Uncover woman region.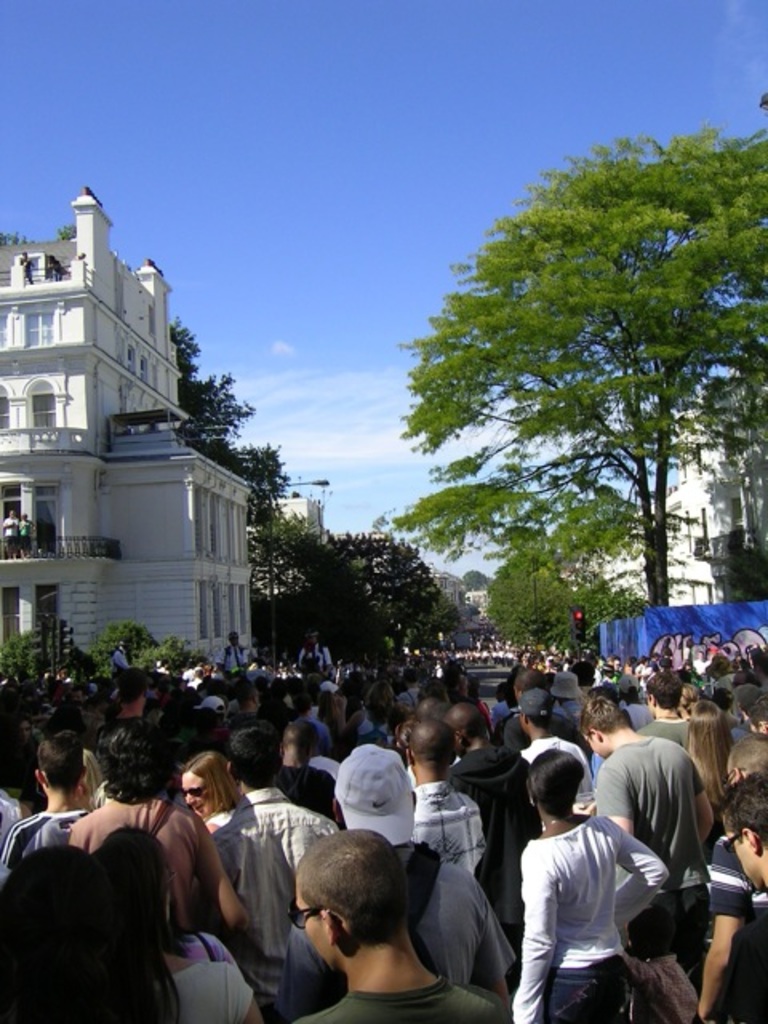
Uncovered: (left=0, top=846, right=264, bottom=1022).
